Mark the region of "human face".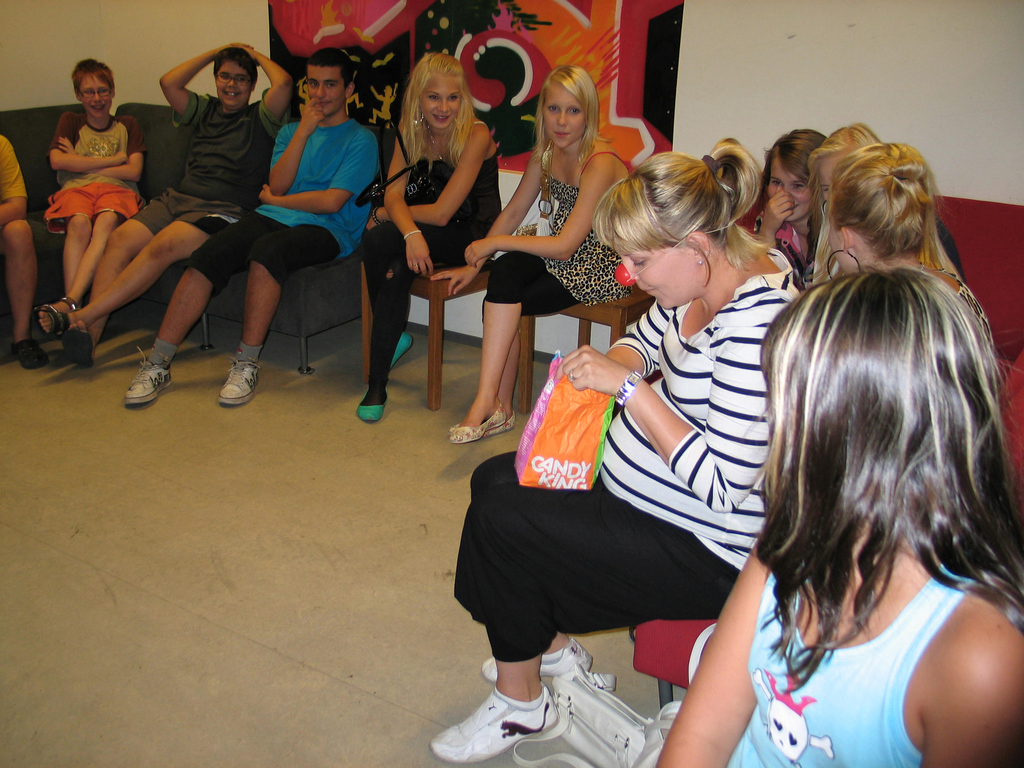
Region: crop(626, 246, 687, 308).
